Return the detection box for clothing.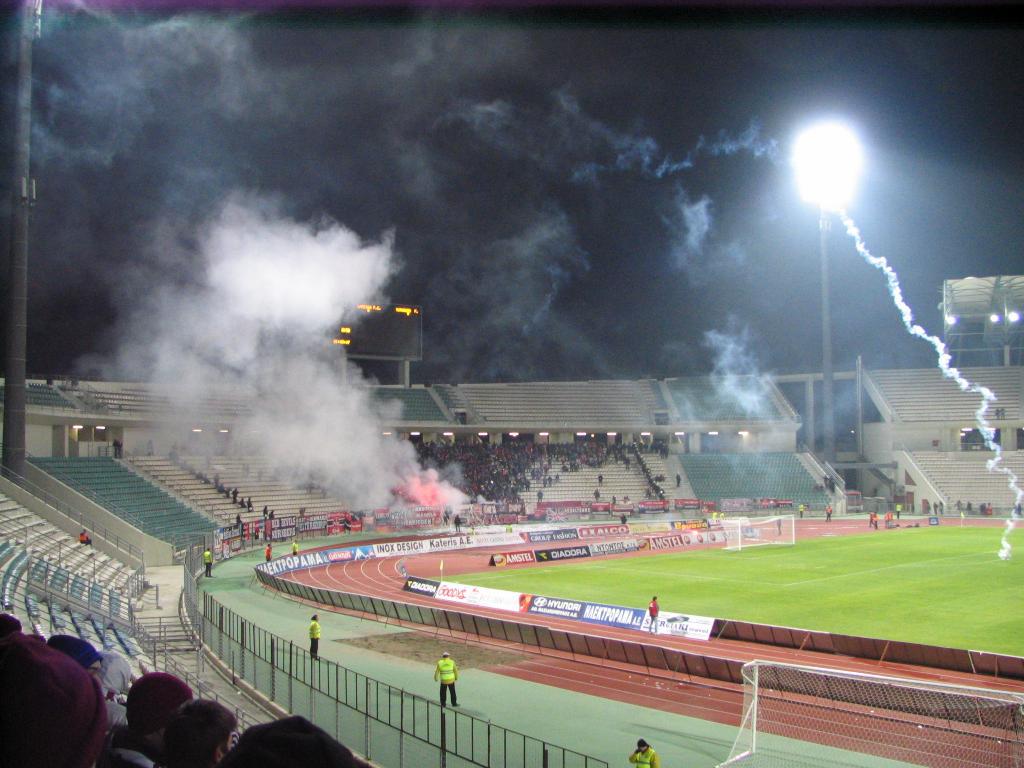
310, 620, 323, 659.
